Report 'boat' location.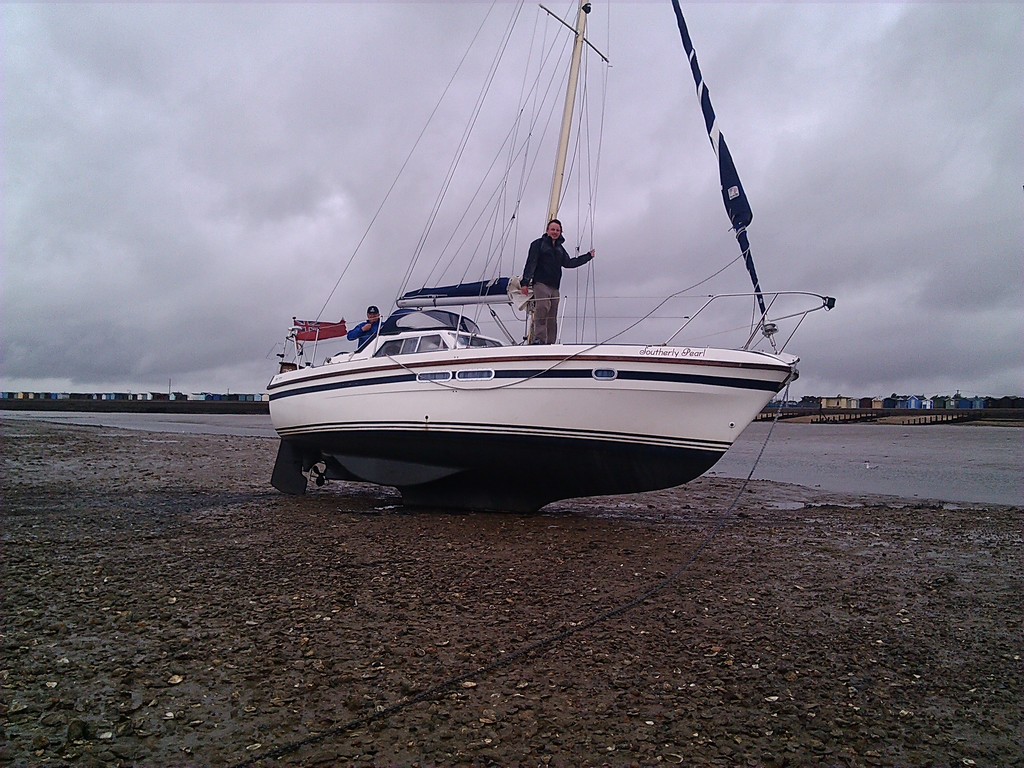
Report: <region>262, 0, 838, 517</region>.
